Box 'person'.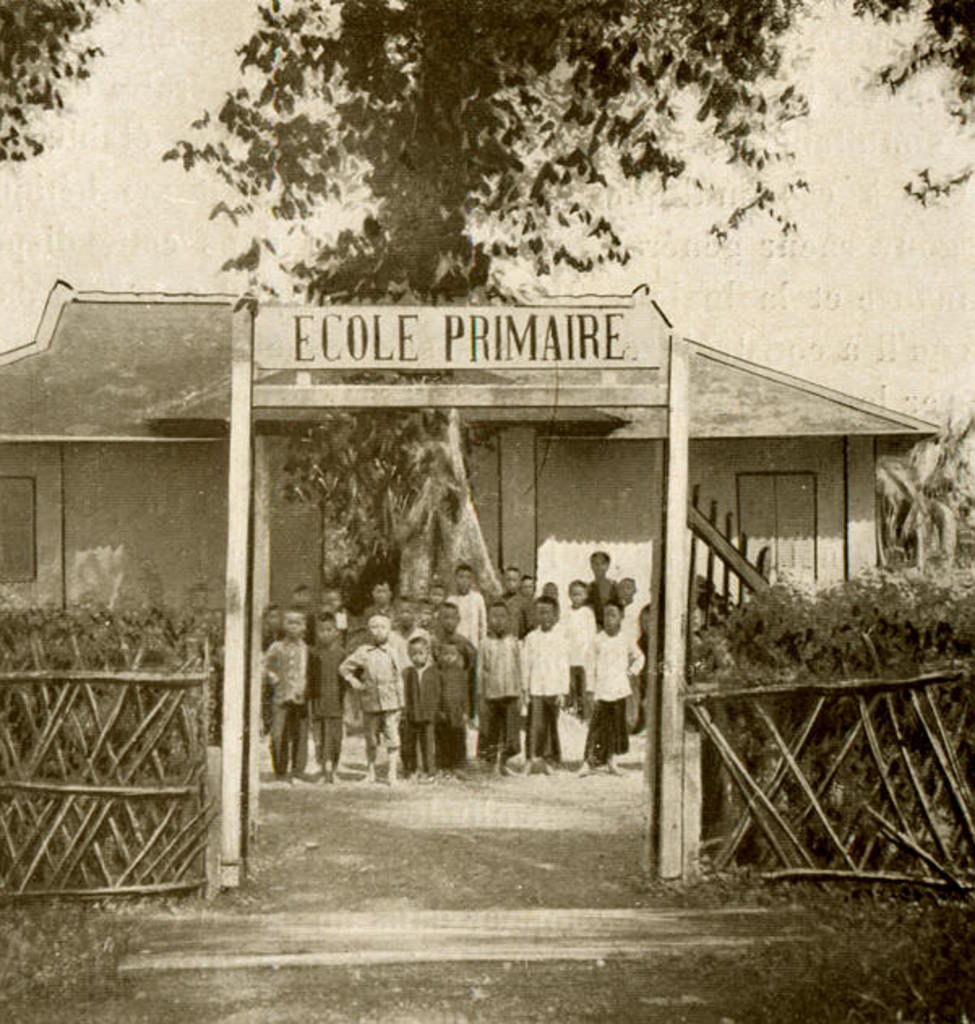
crop(428, 597, 482, 761).
